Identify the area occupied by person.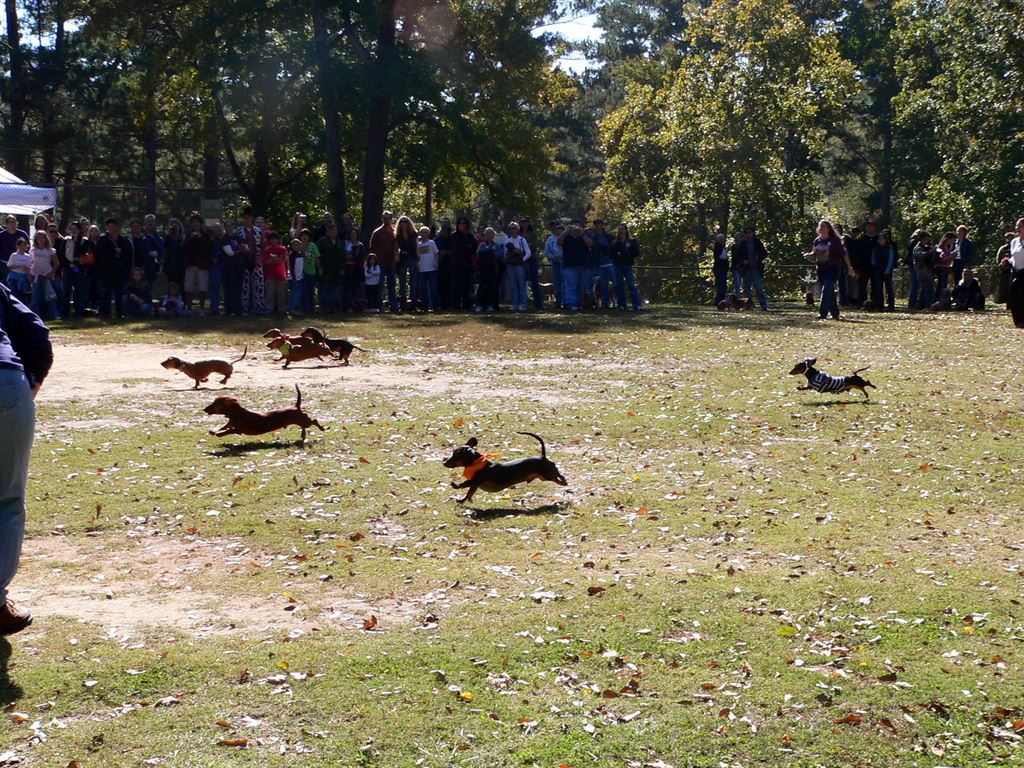
Area: [358,247,382,309].
